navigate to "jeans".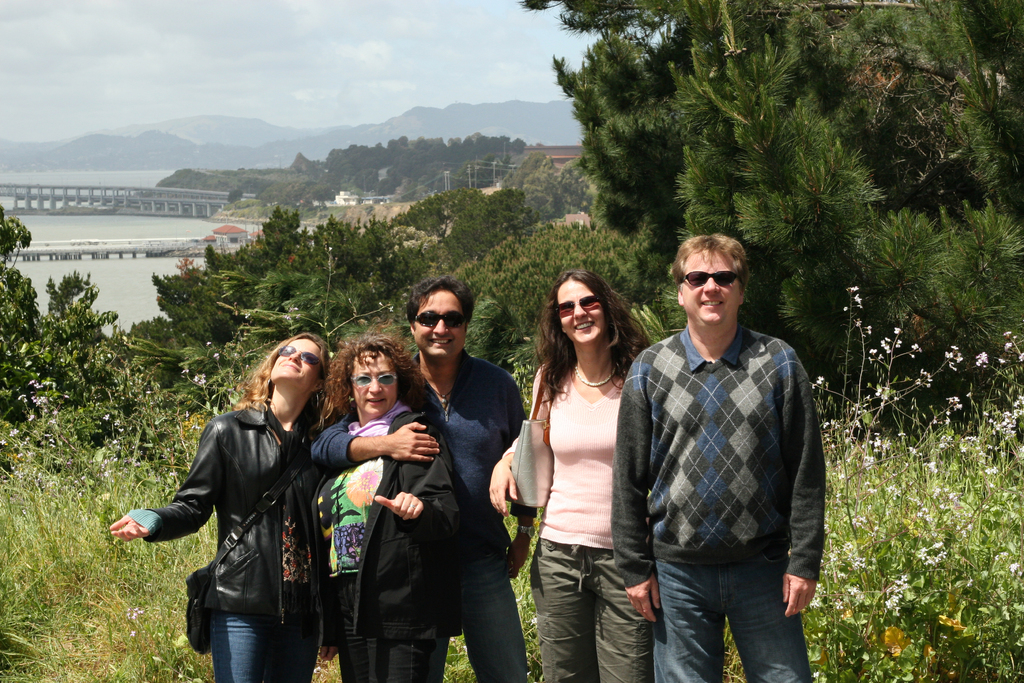
Navigation target: locate(650, 543, 812, 682).
